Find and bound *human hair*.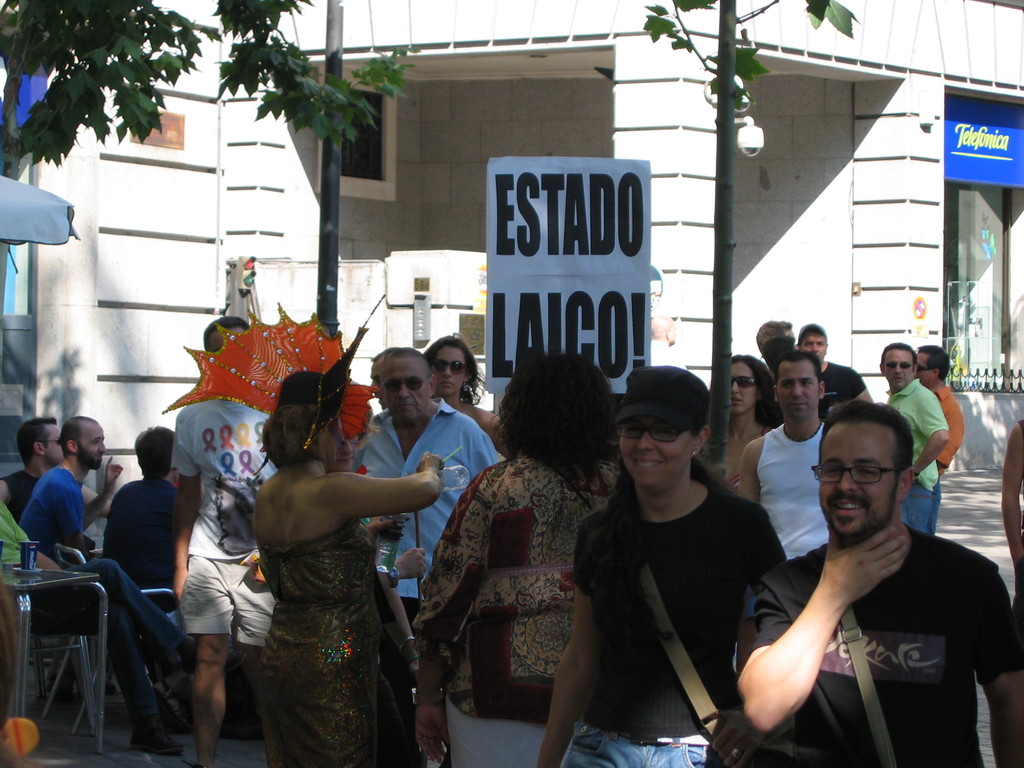
Bound: crop(258, 369, 339, 476).
